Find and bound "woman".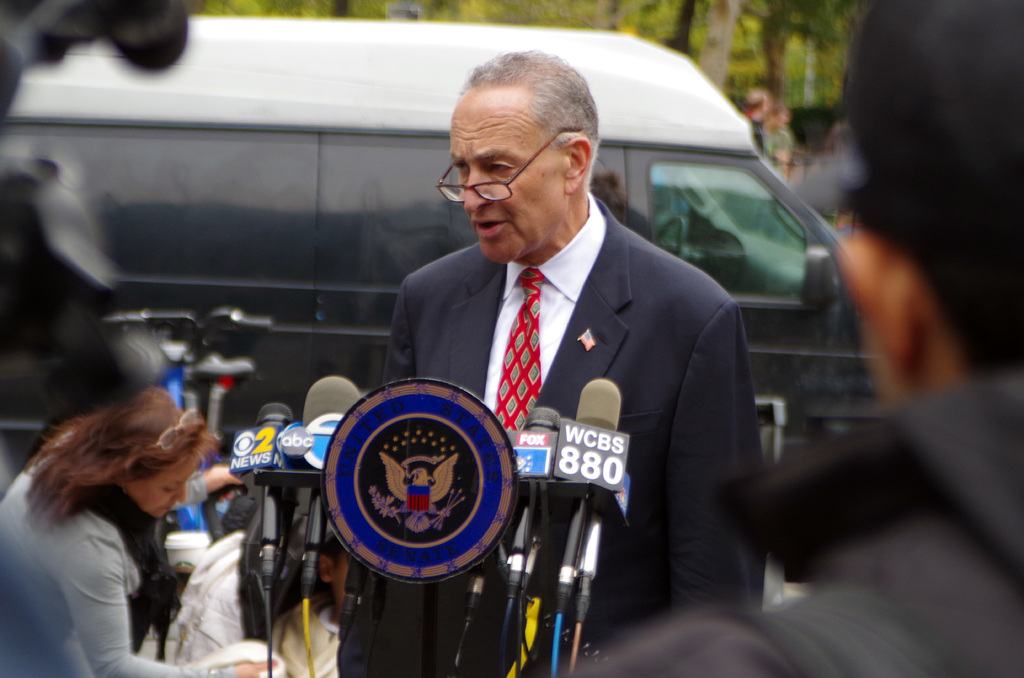
Bound: (0, 385, 278, 677).
